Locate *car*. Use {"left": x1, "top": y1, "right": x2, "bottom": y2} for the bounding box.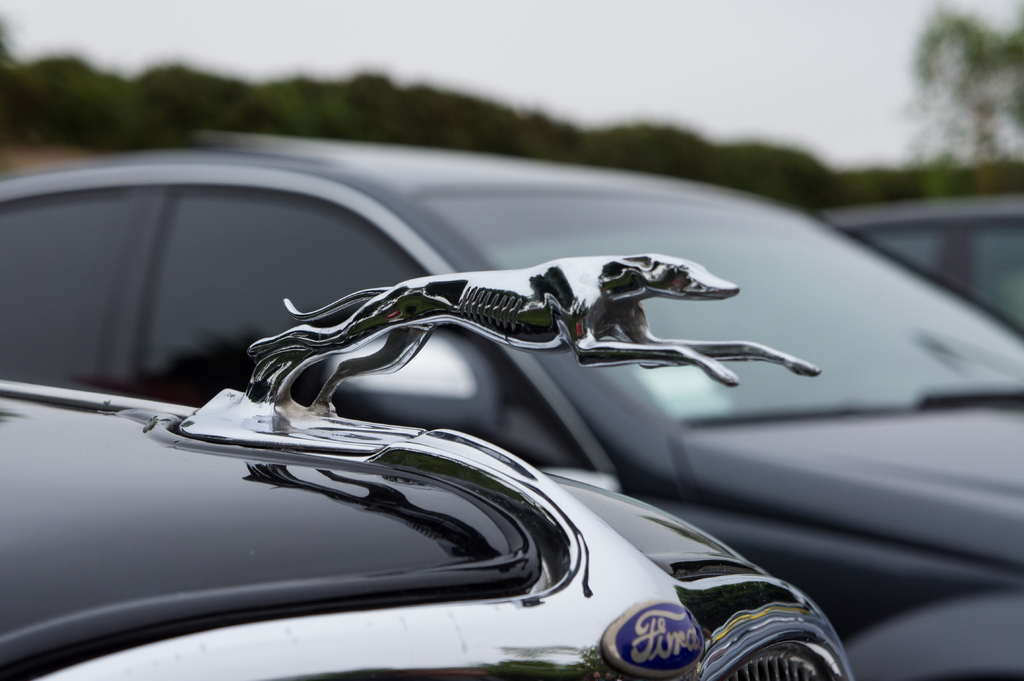
{"left": 841, "top": 197, "right": 1023, "bottom": 355}.
